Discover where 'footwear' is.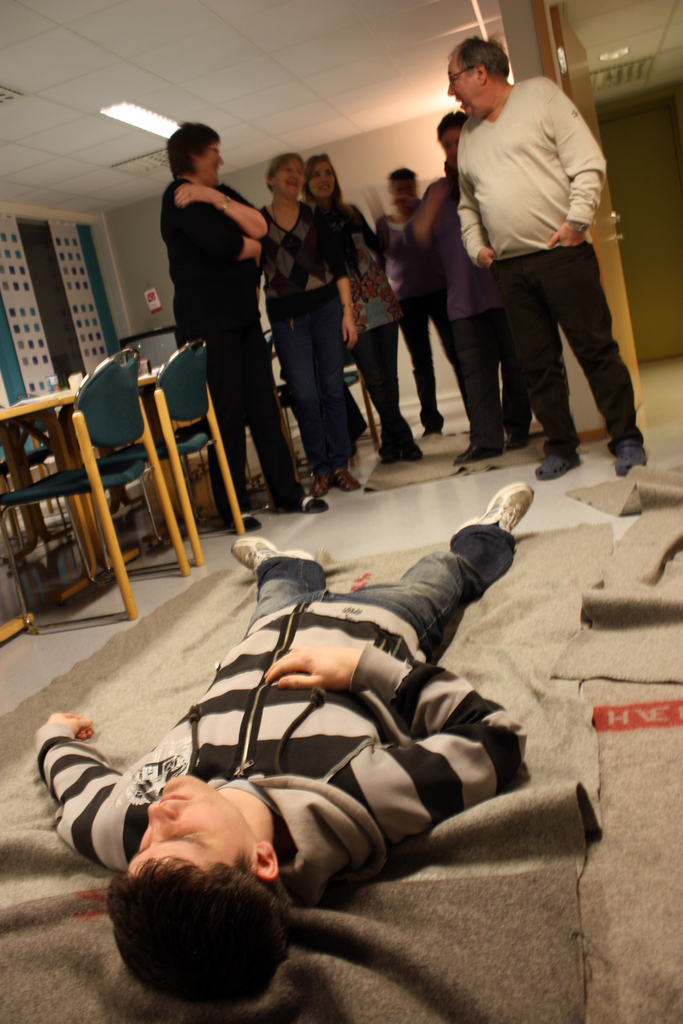
Discovered at crop(455, 447, 506, 463).
